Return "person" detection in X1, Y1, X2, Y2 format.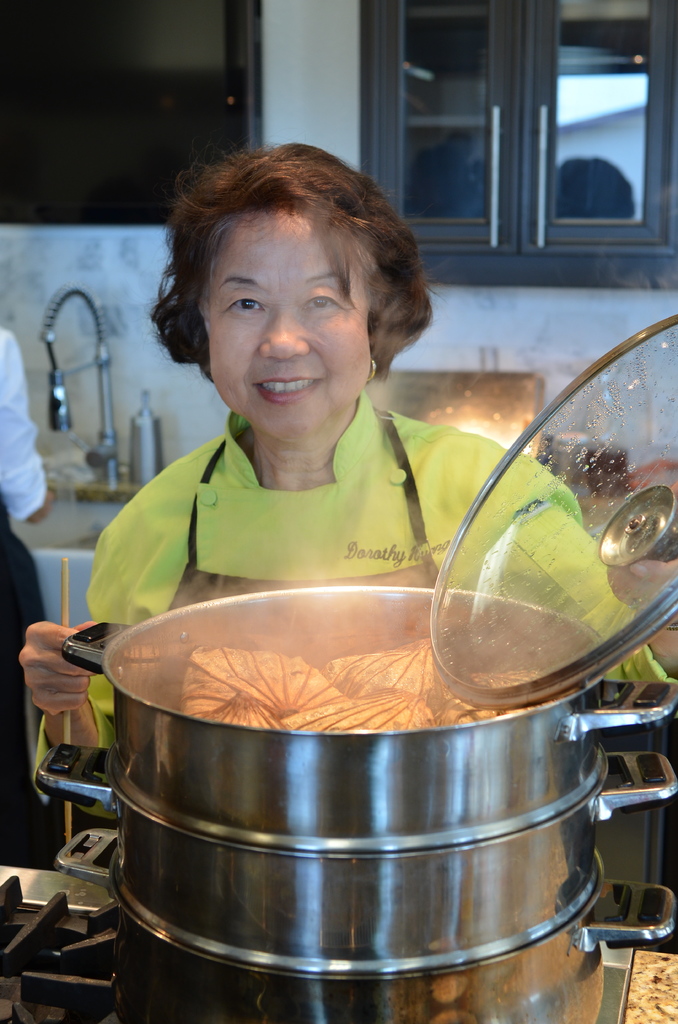
85, 141, 593, 756.
